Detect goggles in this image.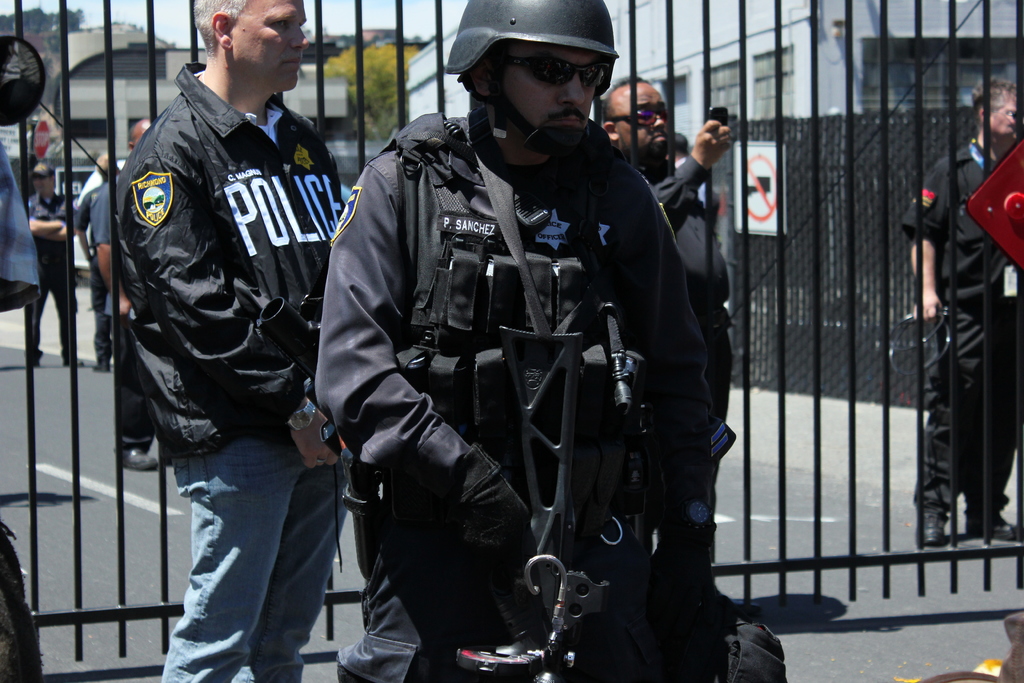
Detection: (left=459, top=42, right=625, bottom=92).
